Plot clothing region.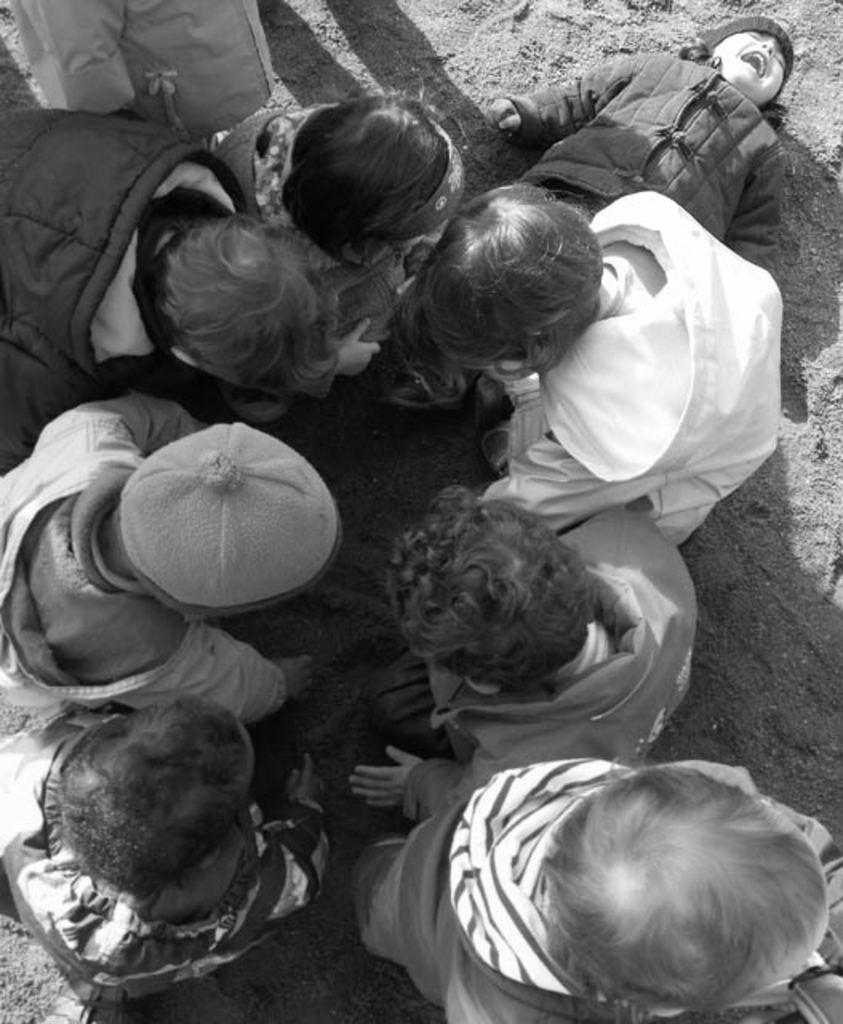
Plotted at 0/117/256/480.
